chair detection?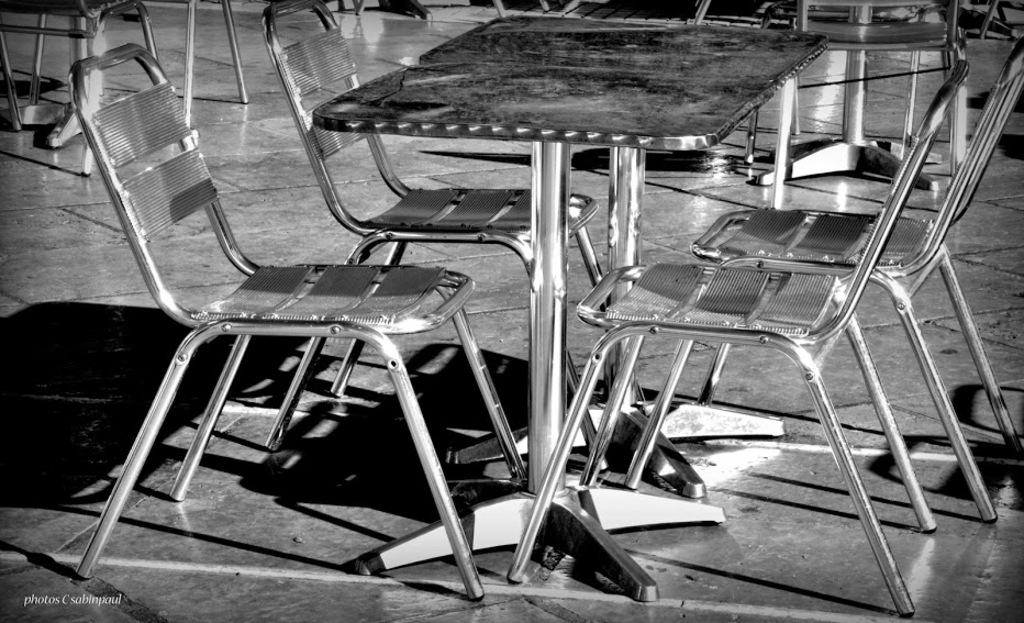
left=510, top=60, right=967, bottom=616
